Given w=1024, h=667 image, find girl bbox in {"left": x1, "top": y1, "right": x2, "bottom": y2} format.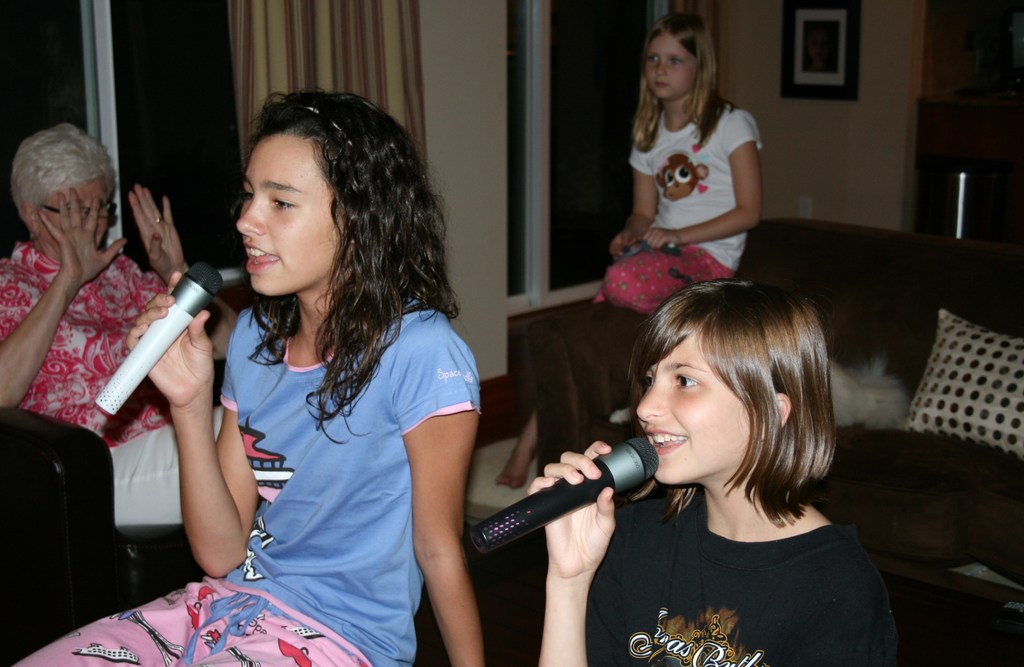
{"left": 5, "top": 86, "right": 485, "bottom": 666}.
